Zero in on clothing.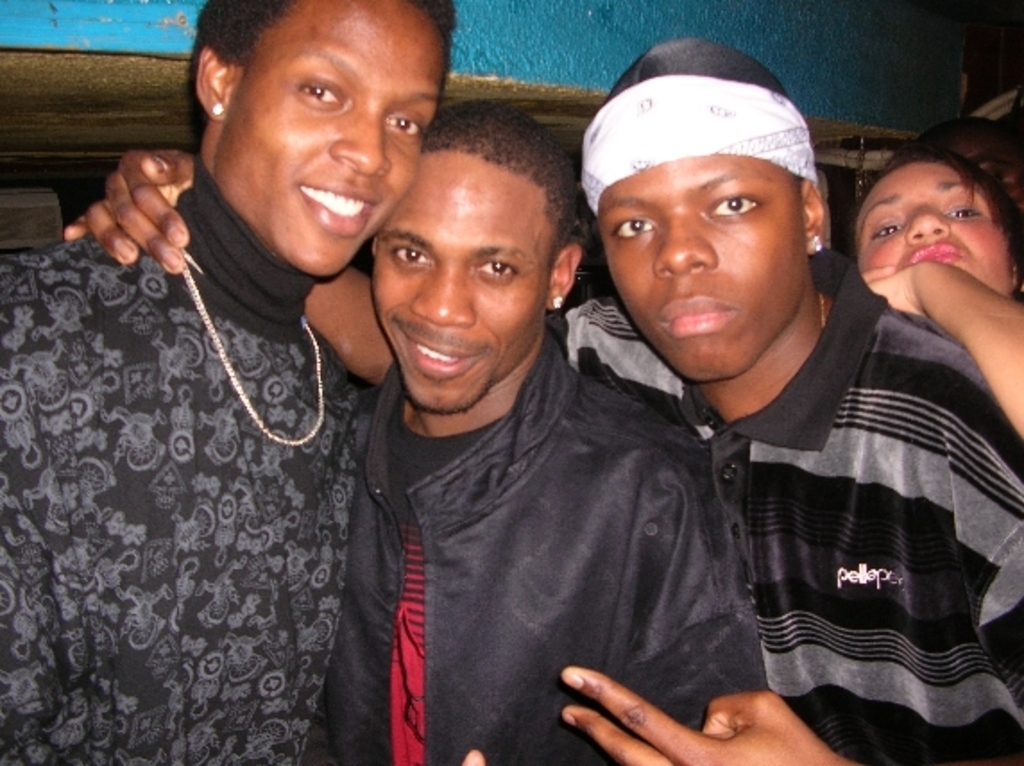
Zeroed in: bbox=(308, 304, 770, 764).
